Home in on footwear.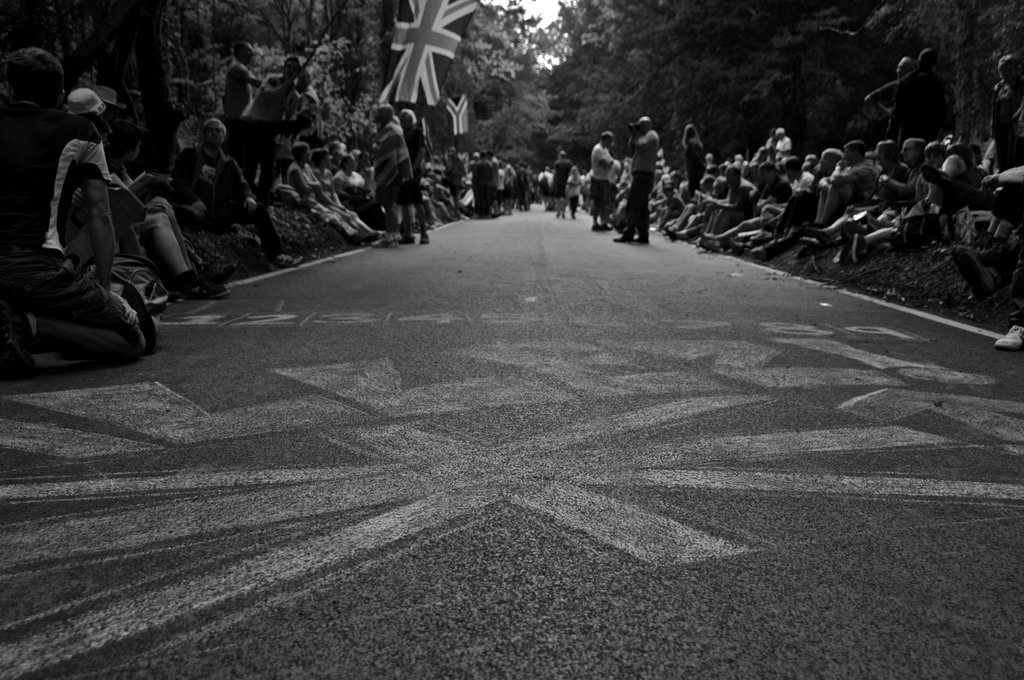
Homed in at bbox=[552, 210, 557, 216].
